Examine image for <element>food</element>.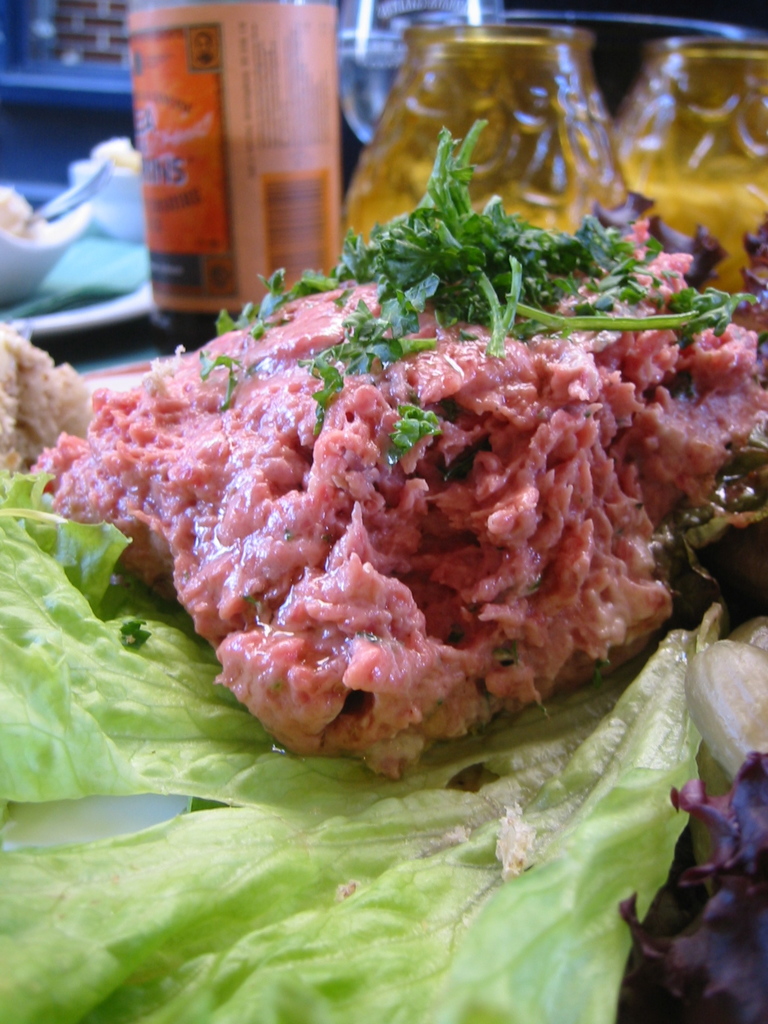
Examination result: select_region(0, 184, 45, 244).
